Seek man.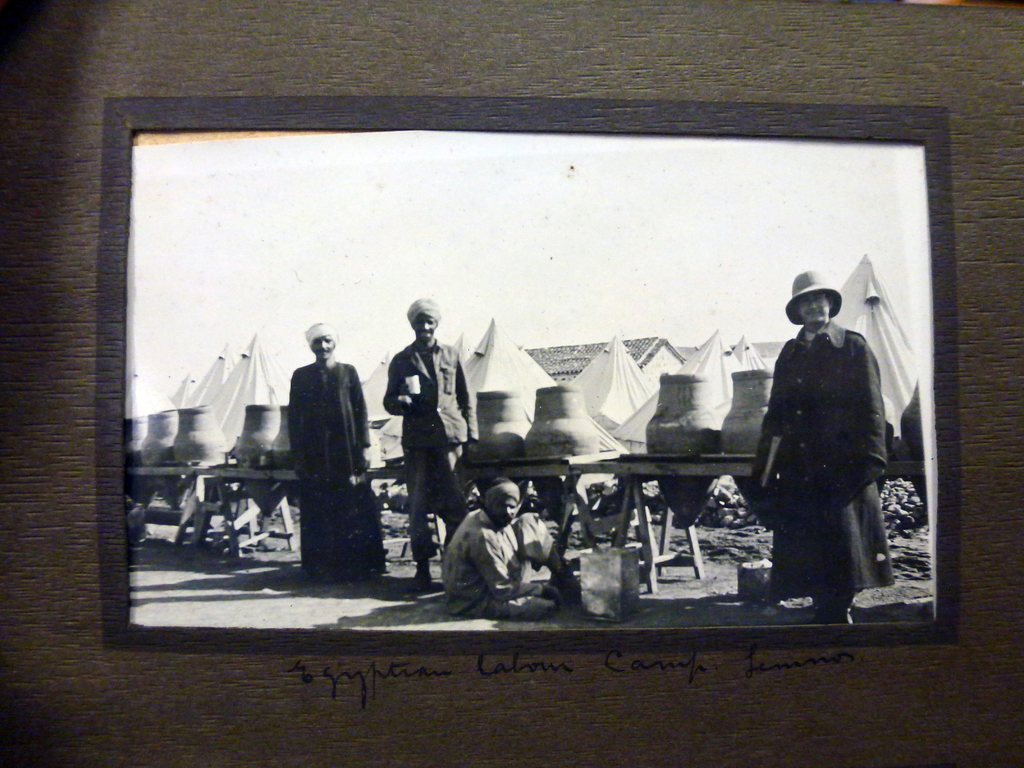
pyautogui.locateOnScreen(746, 274, 914, 627).
